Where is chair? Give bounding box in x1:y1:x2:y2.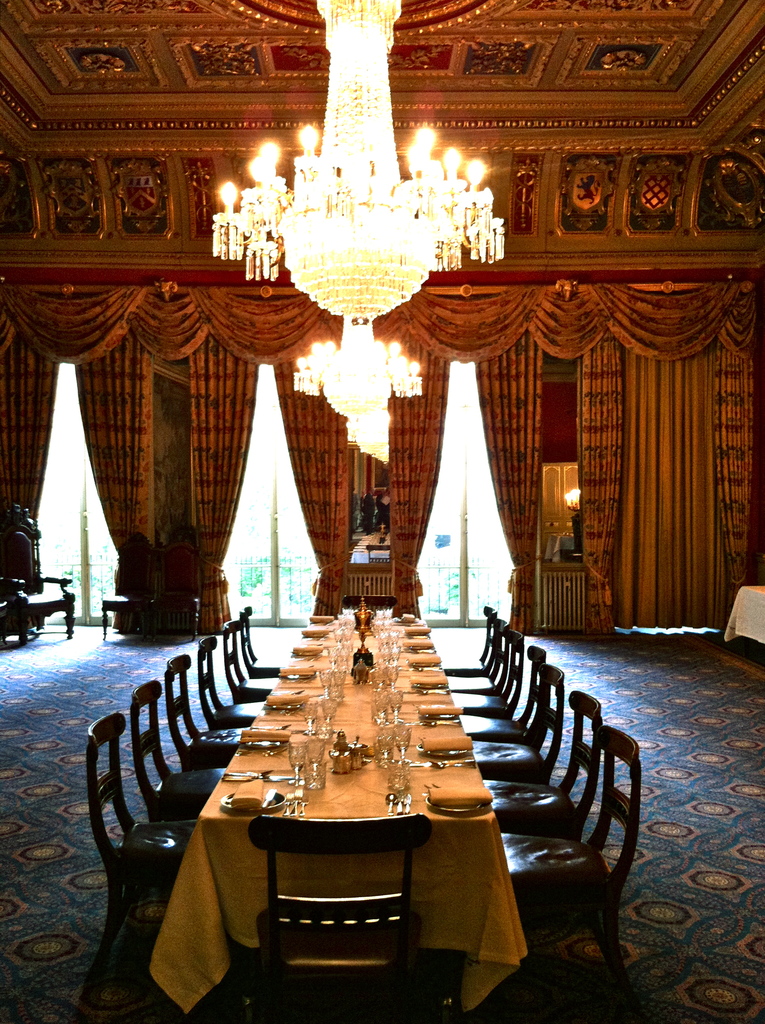
458:648:548:744.
